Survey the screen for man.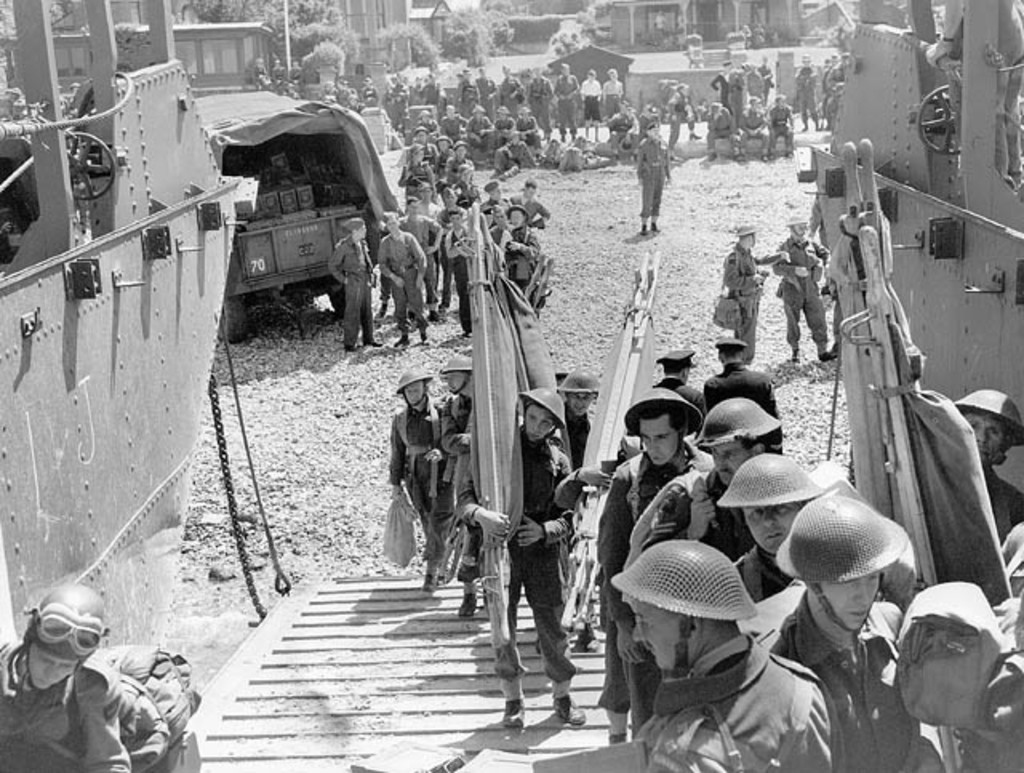
Survey found: 477,66,491,90.
